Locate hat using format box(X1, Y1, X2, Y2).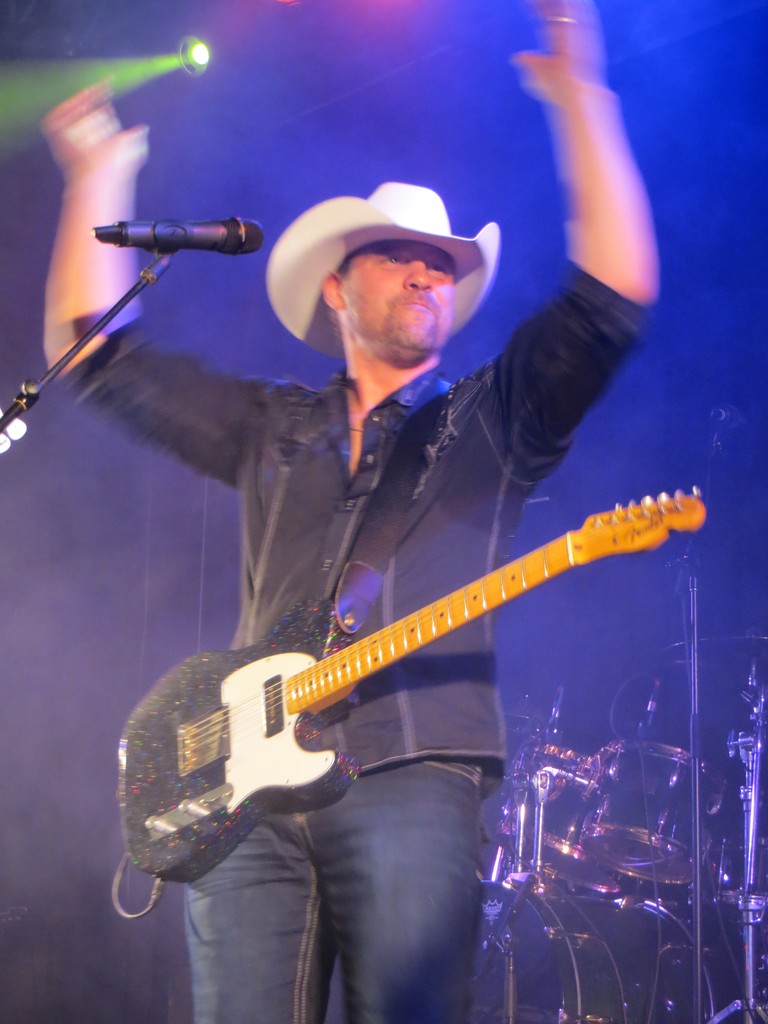
box(263, 180, 487, 344).
